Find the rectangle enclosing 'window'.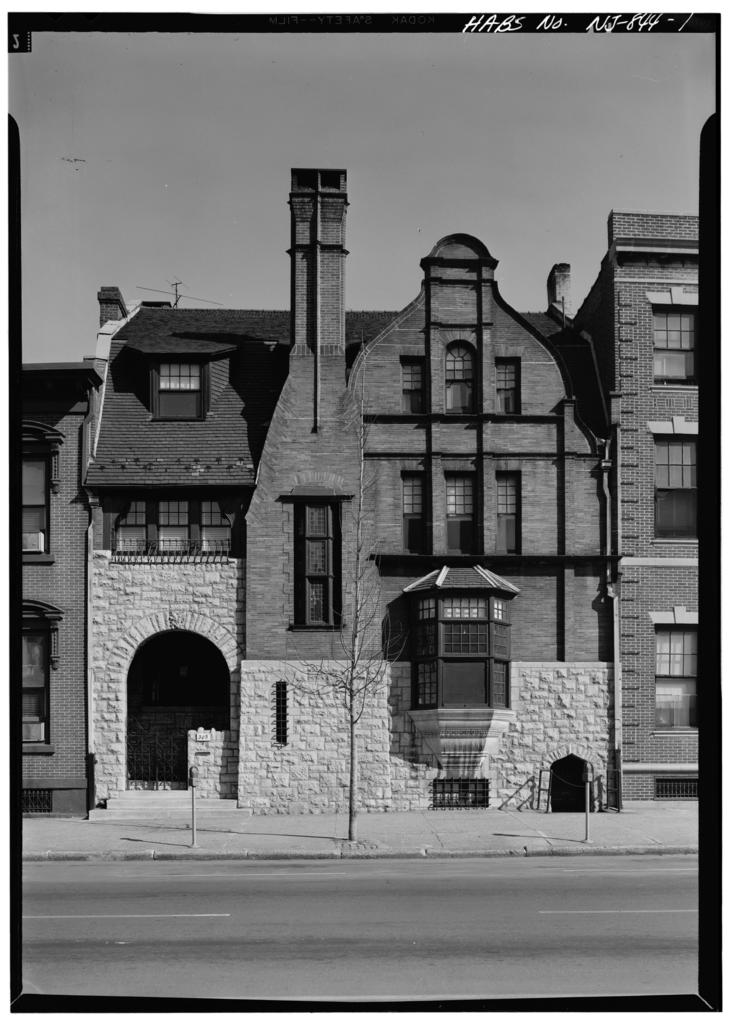
<box>22,452,53,555</box>.
